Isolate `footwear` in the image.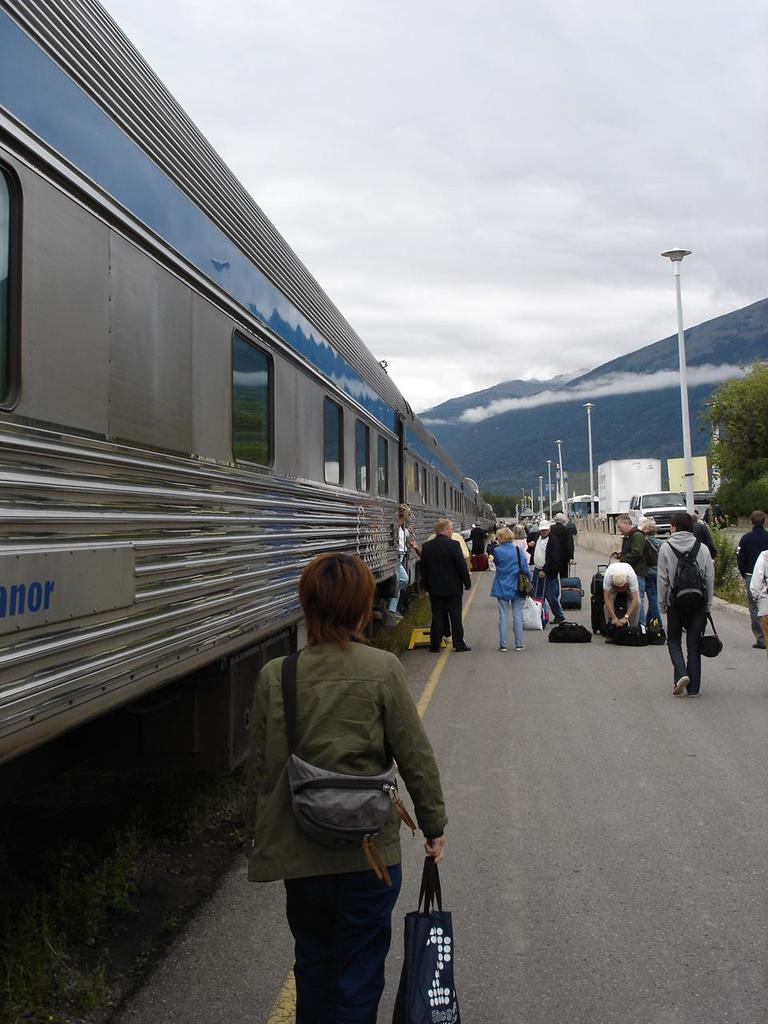
Isolated region: BBox(690, 691, 704, 698).
